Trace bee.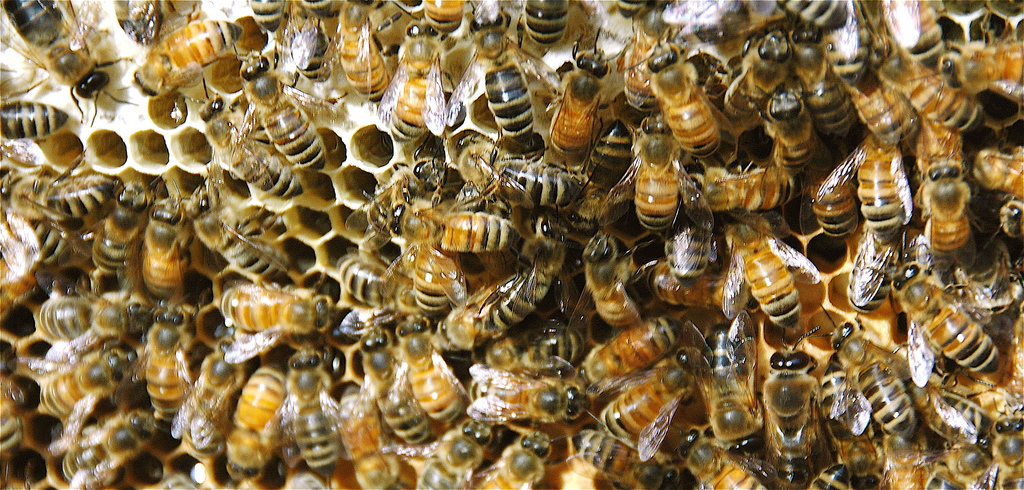
Traced to bbox=[456, 363, 561, 436].
